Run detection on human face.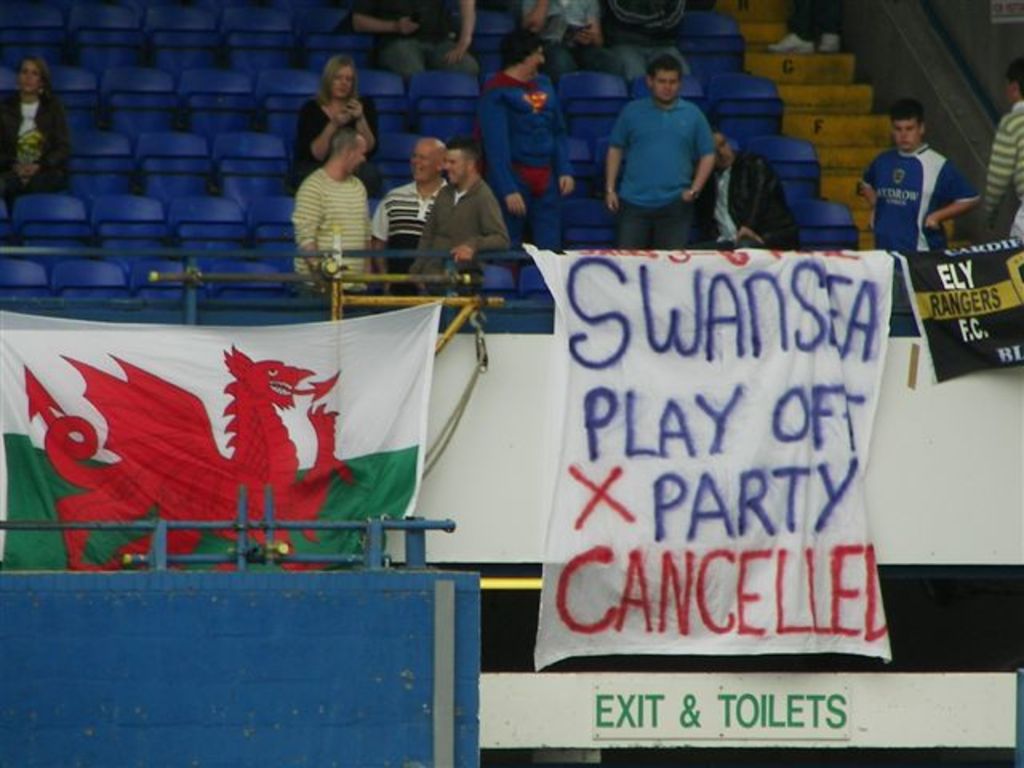
Result: [520,45,547,72].
